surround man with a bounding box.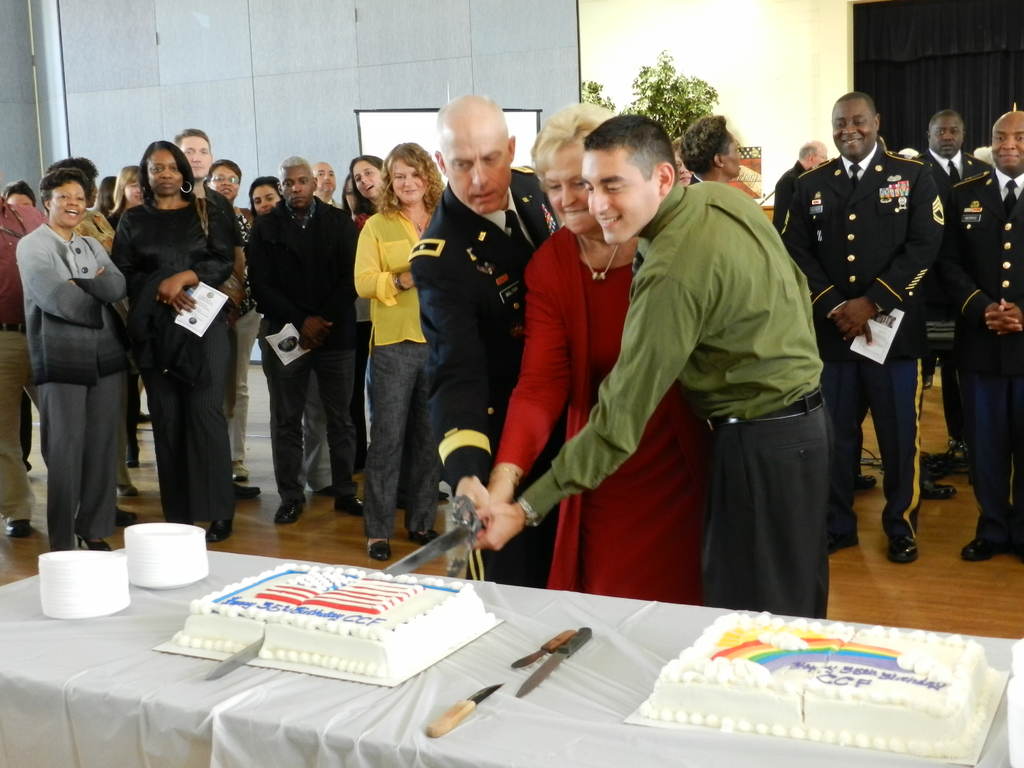
{"left": 913, "top": 115, "right": 998, "bottom": 483}.
